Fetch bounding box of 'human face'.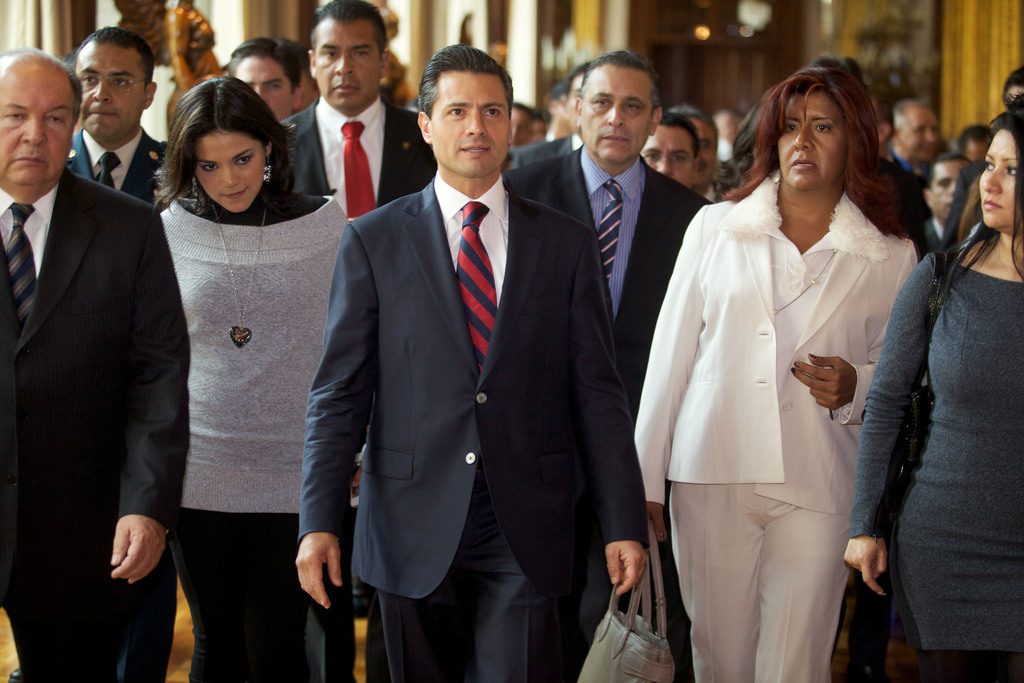
Bbox: select_region(237, 55, 293, 121).
